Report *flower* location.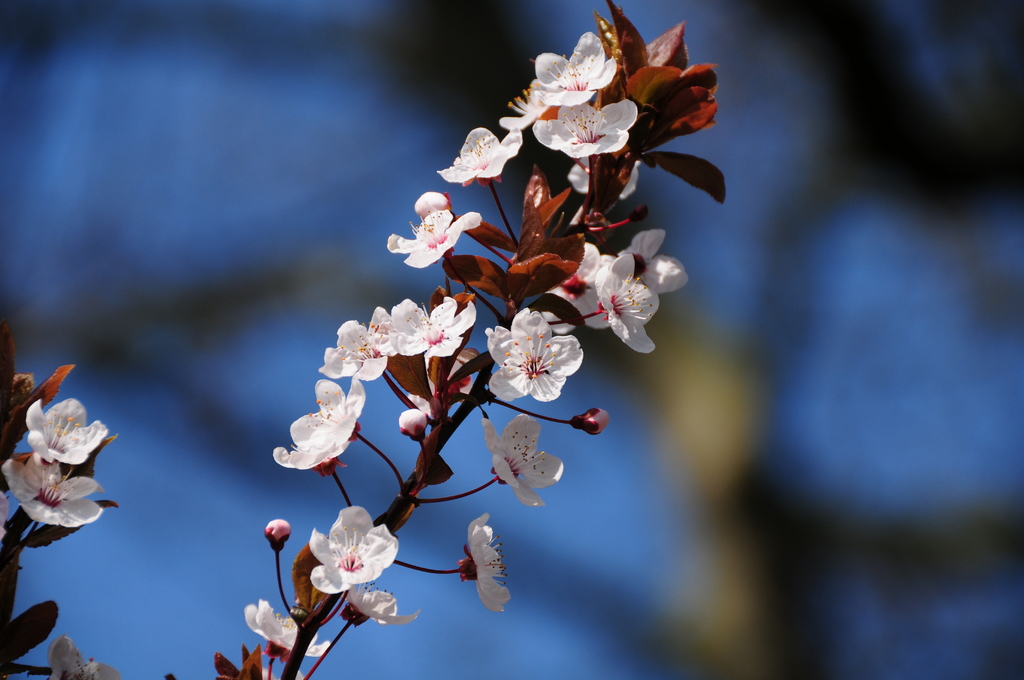
Report: <box>350,585,420,626</box>.
